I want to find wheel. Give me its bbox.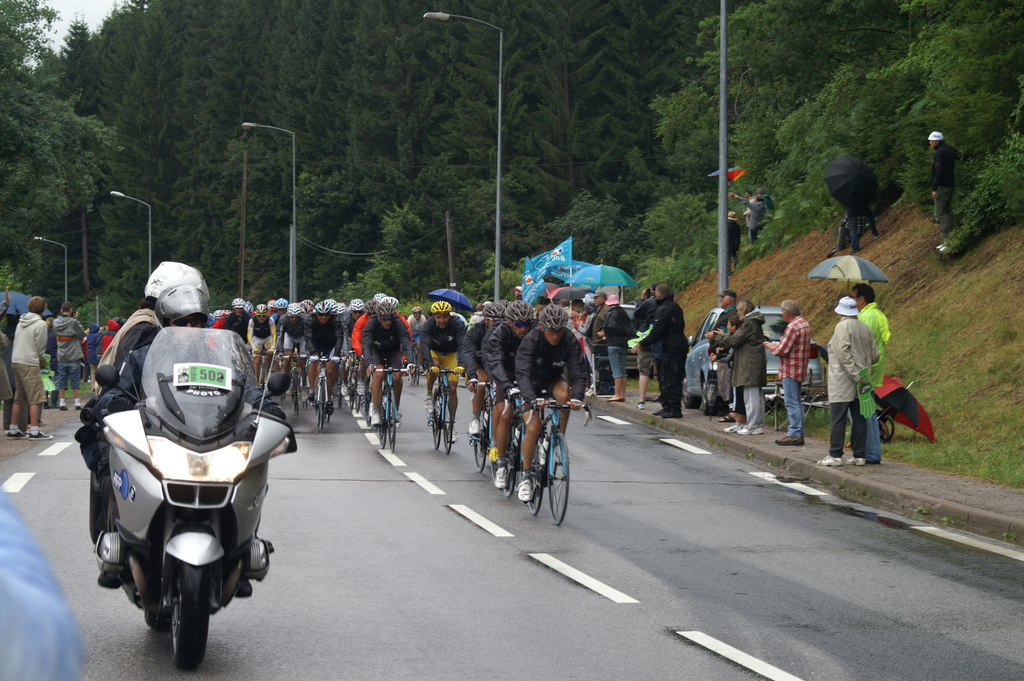
locate(698, 375, 715, 417).
